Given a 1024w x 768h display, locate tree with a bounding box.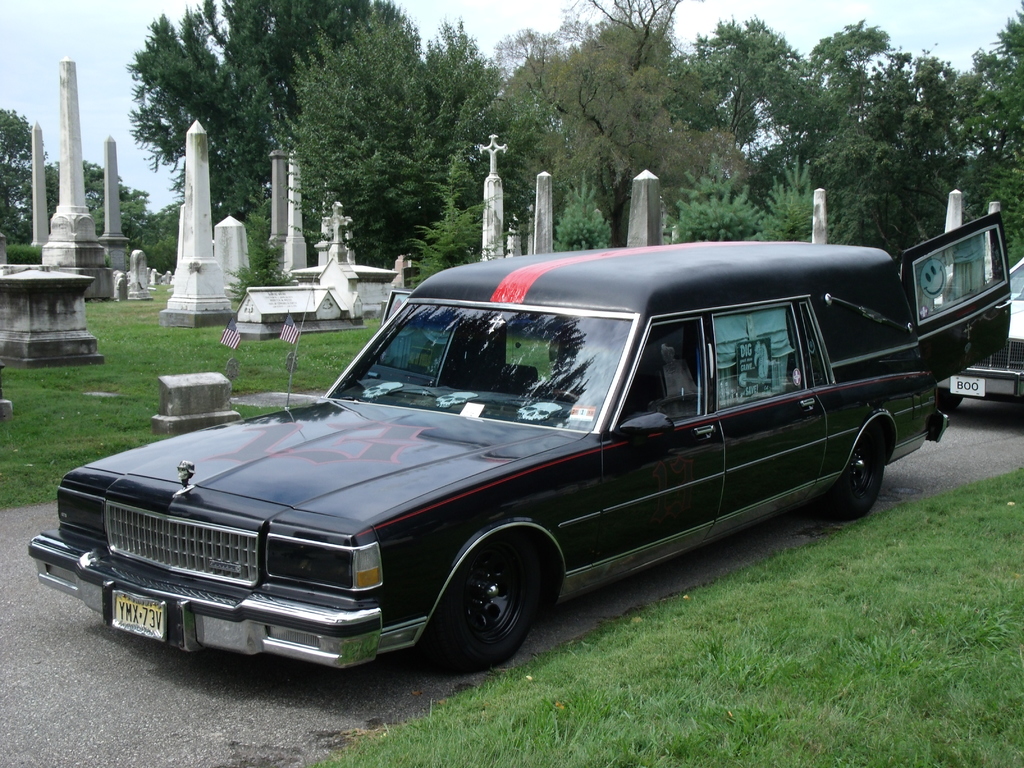
Located: bbox=(45, 157, 161, 243).
